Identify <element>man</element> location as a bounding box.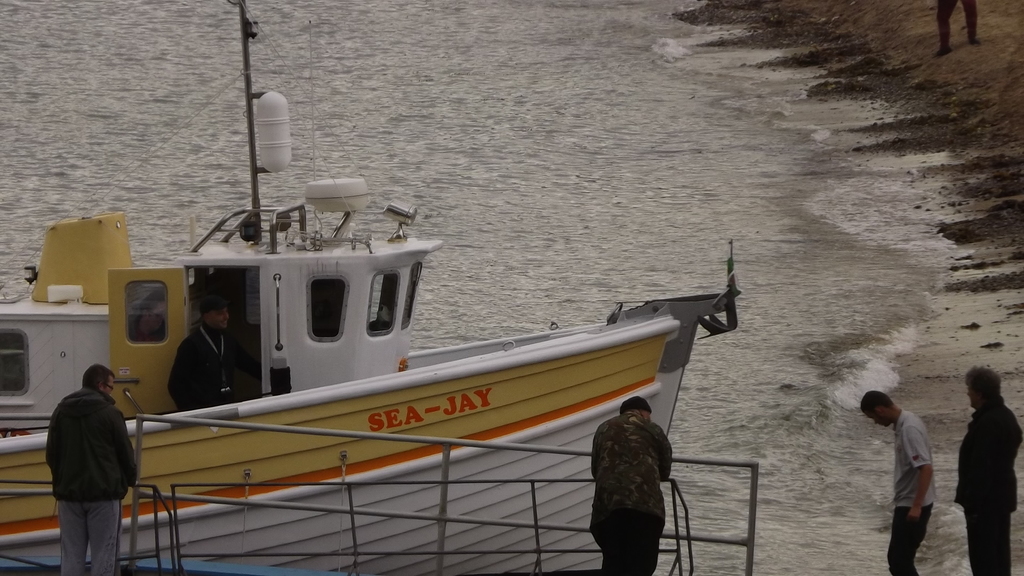
BBox(955, 366, 1023, 575).
